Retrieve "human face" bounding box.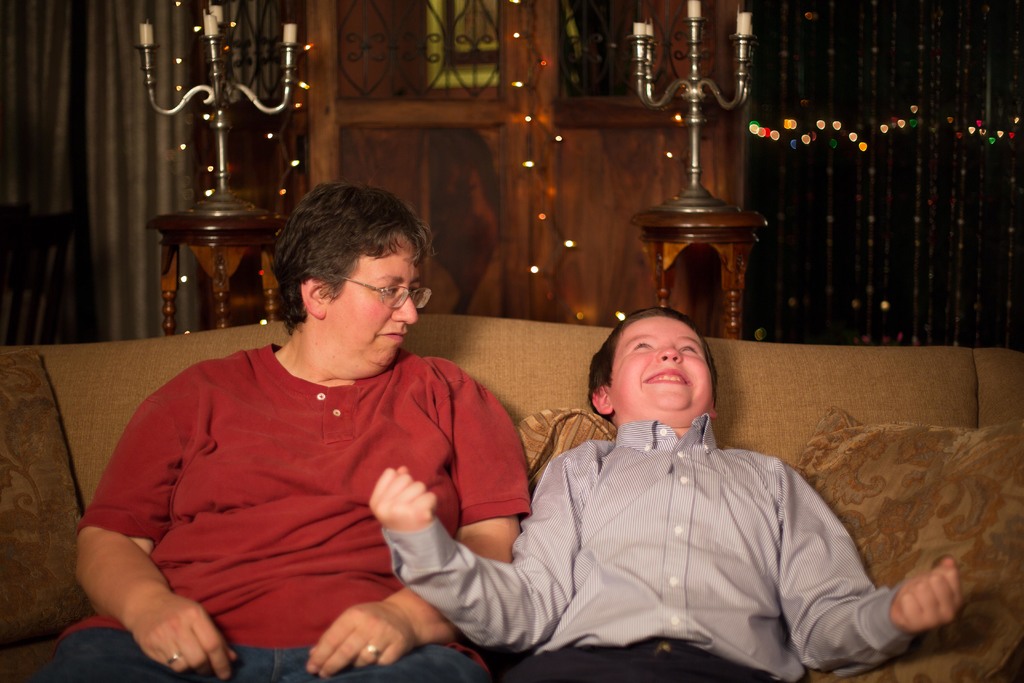
Bounding box: [611, 310, 714, 423].
